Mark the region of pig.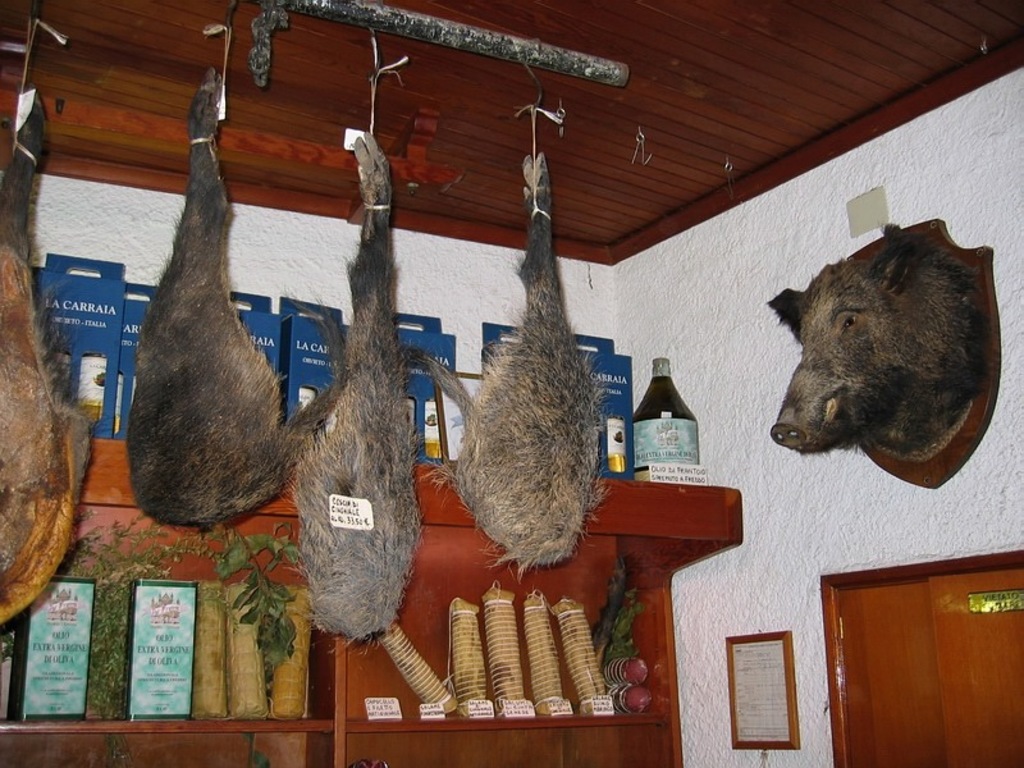
Region: pyautogui.locateOnScreen(768, 219, 992, 460).
